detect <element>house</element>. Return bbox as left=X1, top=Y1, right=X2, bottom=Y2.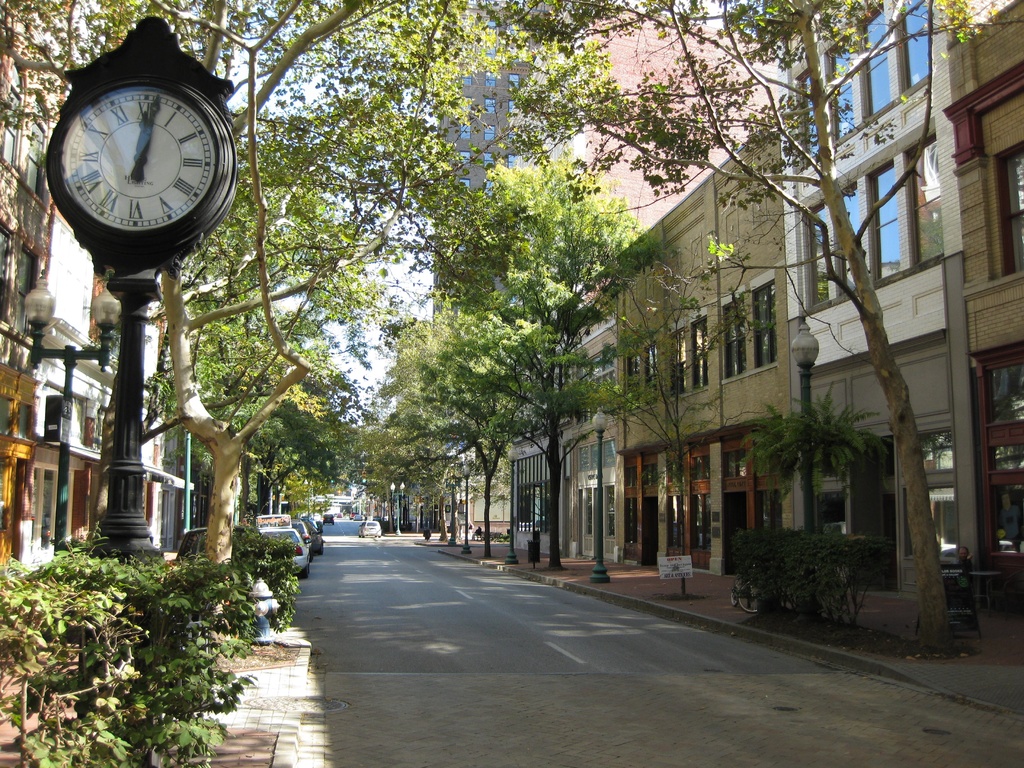
left=376, top=59, right=515, bottom=536.
